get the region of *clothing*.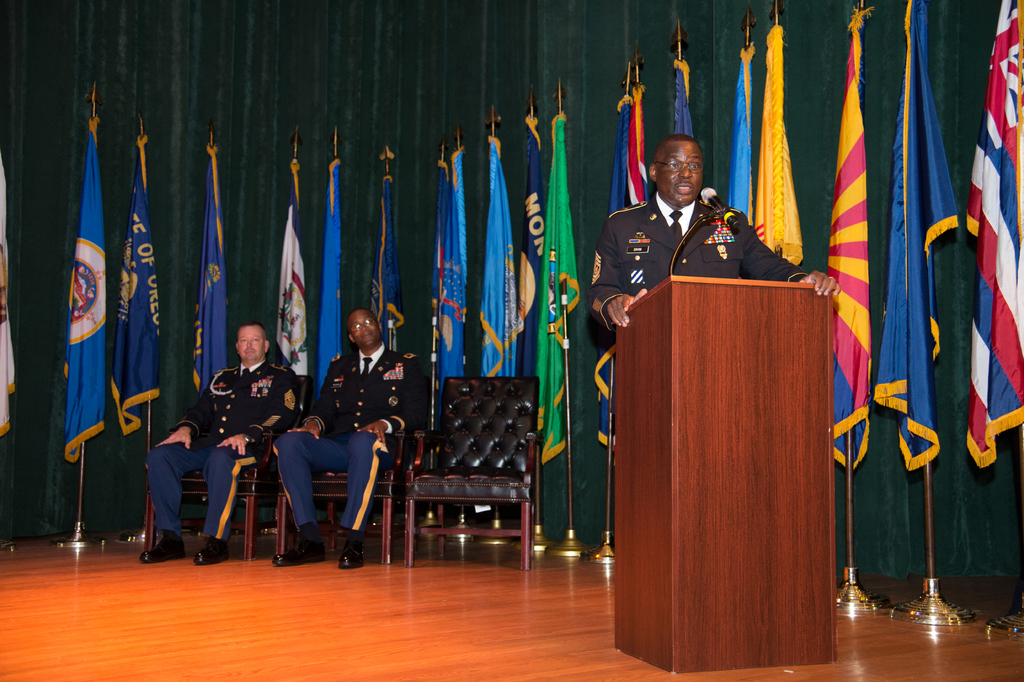
(596,177,774,306).
